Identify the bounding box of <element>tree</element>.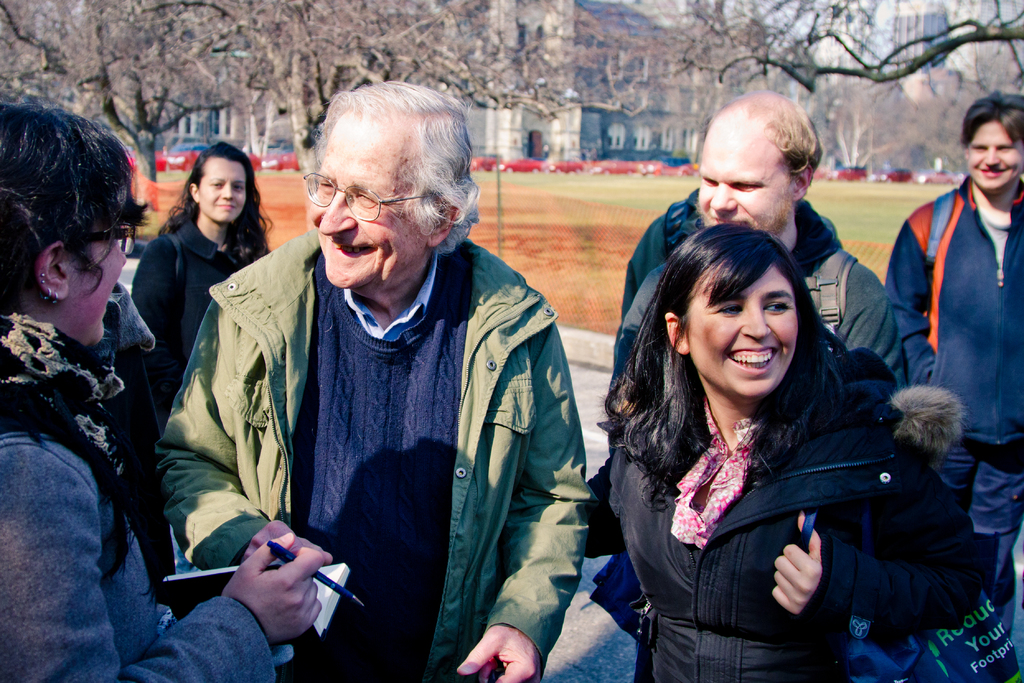
x1=651, y1=0, x2=1023, y2=117.
